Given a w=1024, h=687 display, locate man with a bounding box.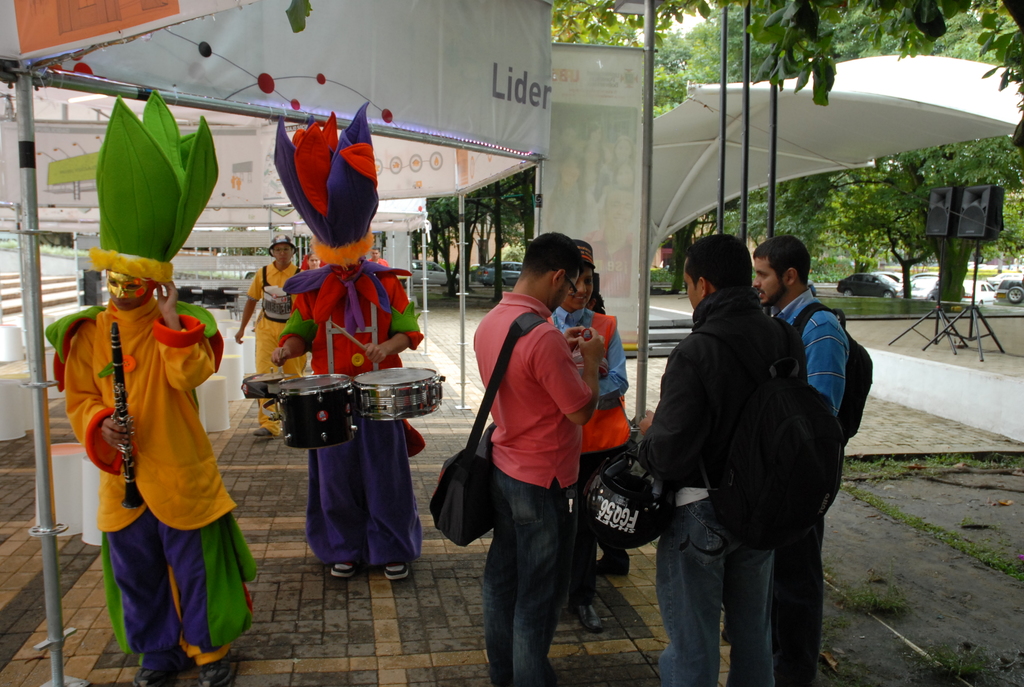
Located: {"x1": 43, "y1": 264, "x2": 234, "y2": 686}.
